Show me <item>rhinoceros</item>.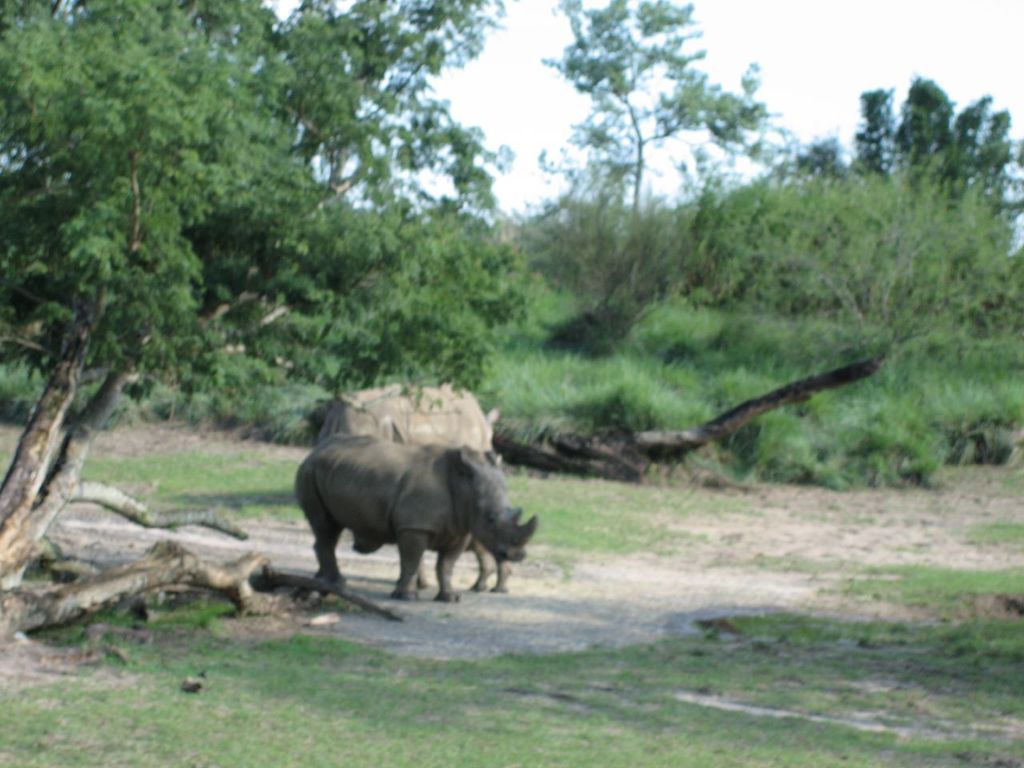
<item>rhinoceros</item> is here: region(290, 426, 541, 606).
